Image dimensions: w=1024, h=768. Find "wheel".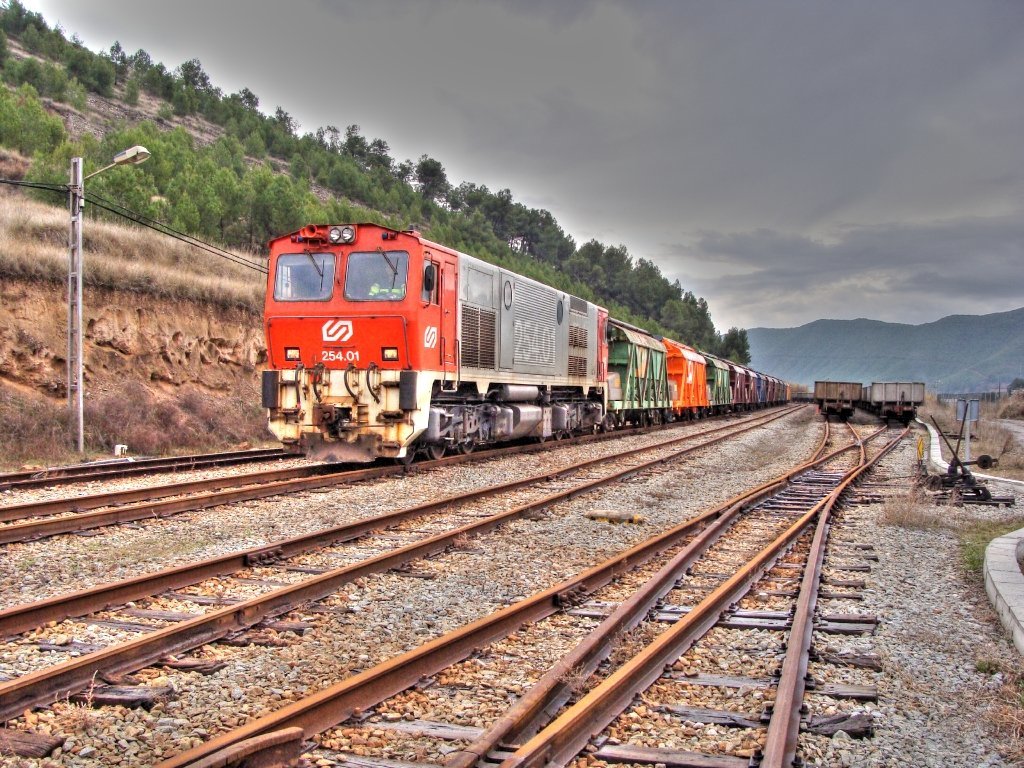
(x1=539, y1=437, x2=548, y2=443).
